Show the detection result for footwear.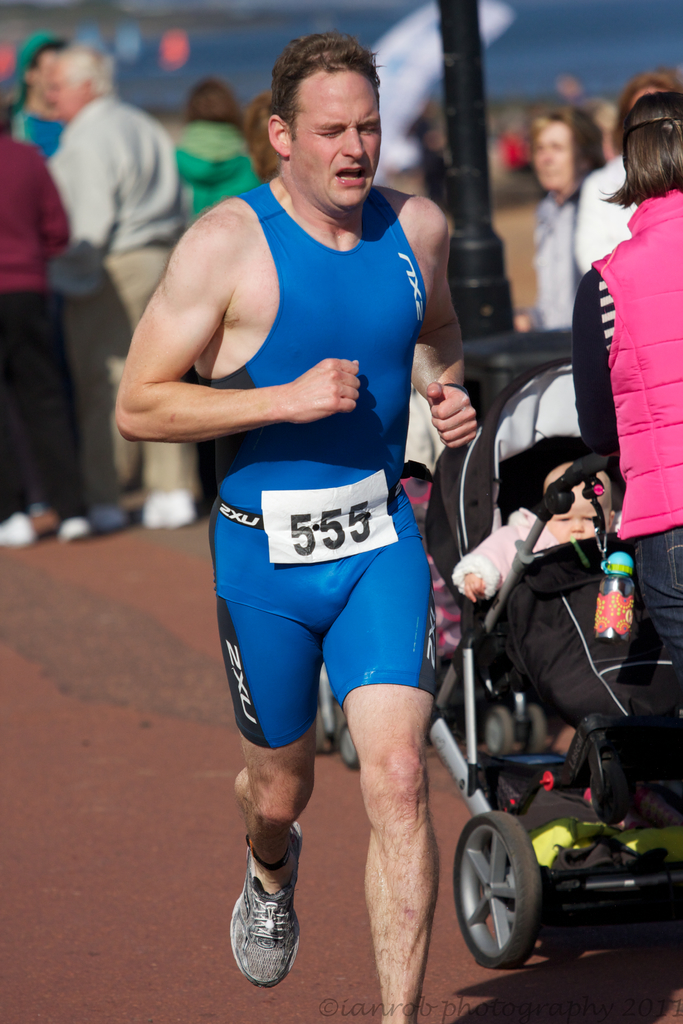
x1=0, y1=512, x2=19, y2=548.
